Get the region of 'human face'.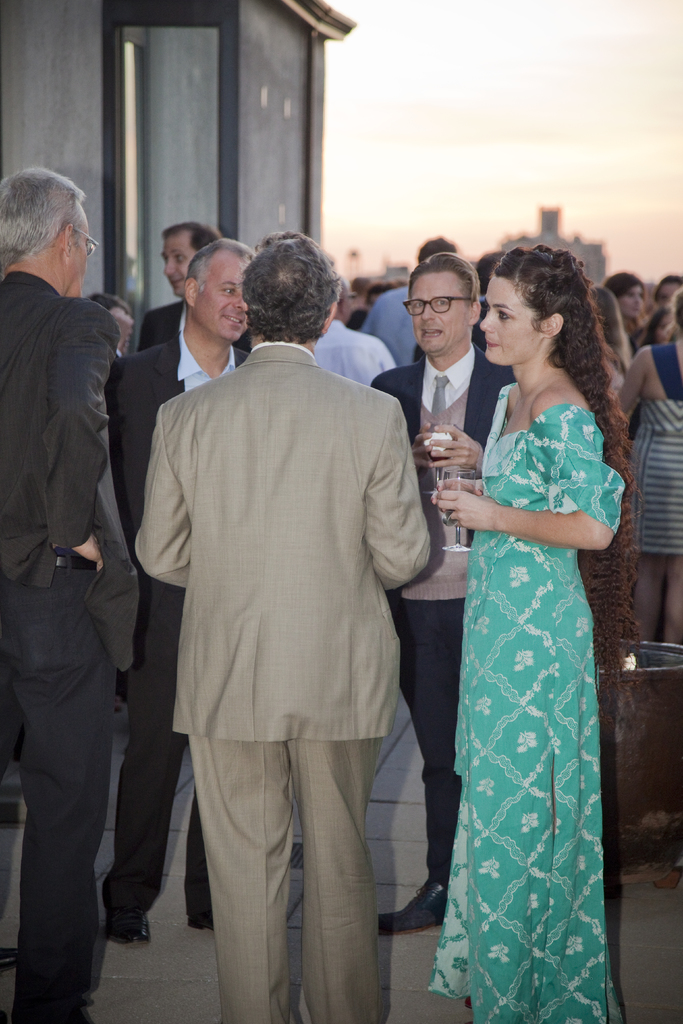
locate(406, 274, 465, 348).
